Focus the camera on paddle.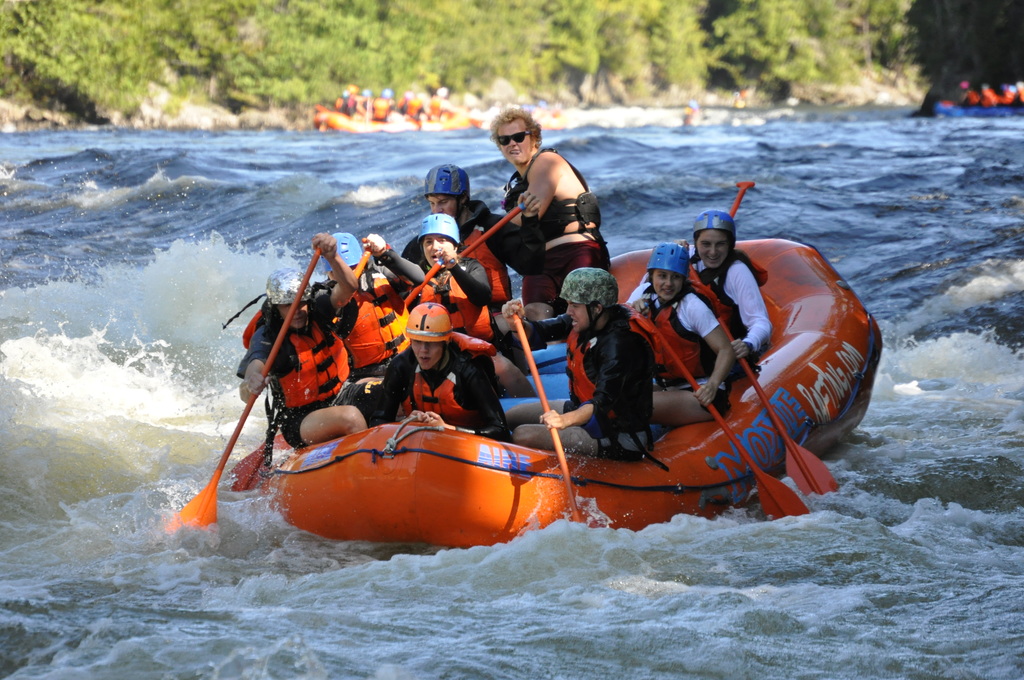
Focus region: [730,183,754,218].
